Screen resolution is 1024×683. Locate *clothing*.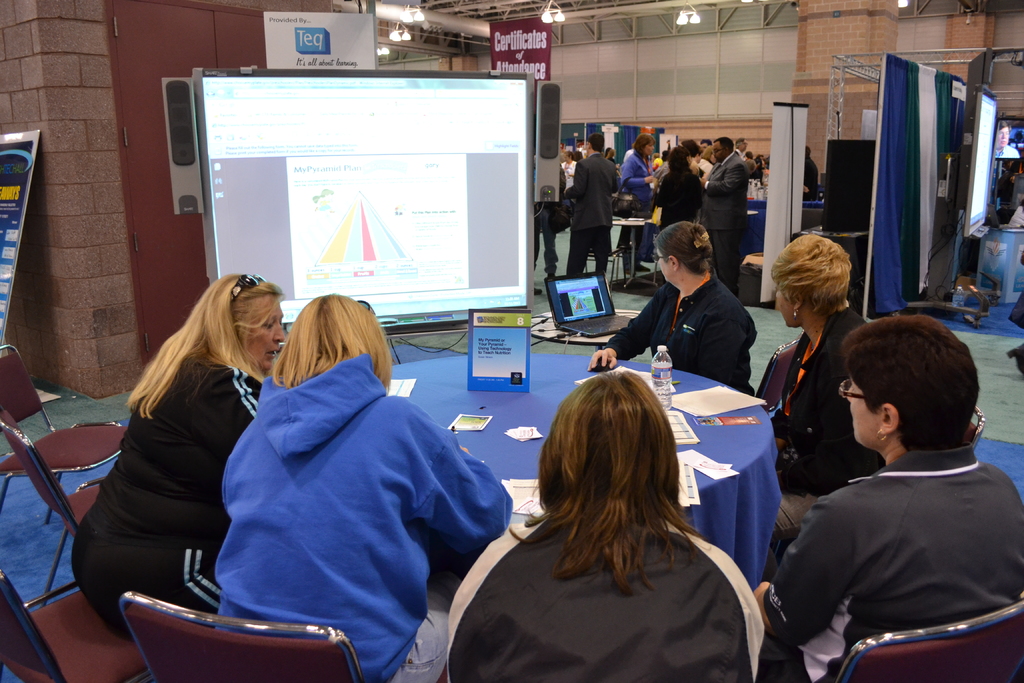
select_region(769, 440, 1023, 682).
